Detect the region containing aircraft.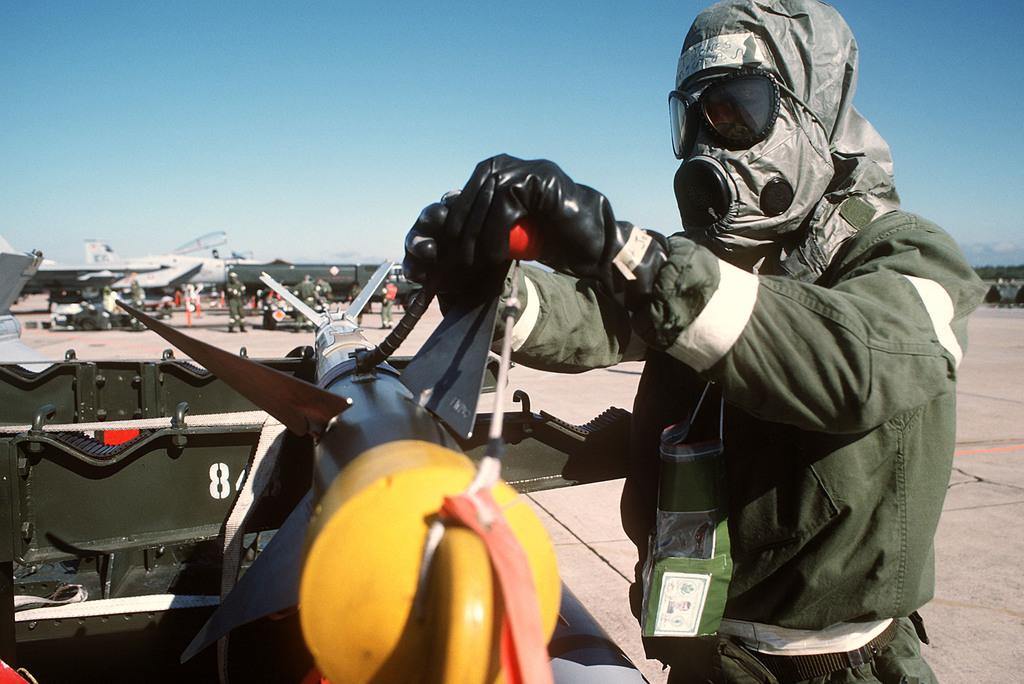
x1=31 y1=238 x2=230 y2=315.
